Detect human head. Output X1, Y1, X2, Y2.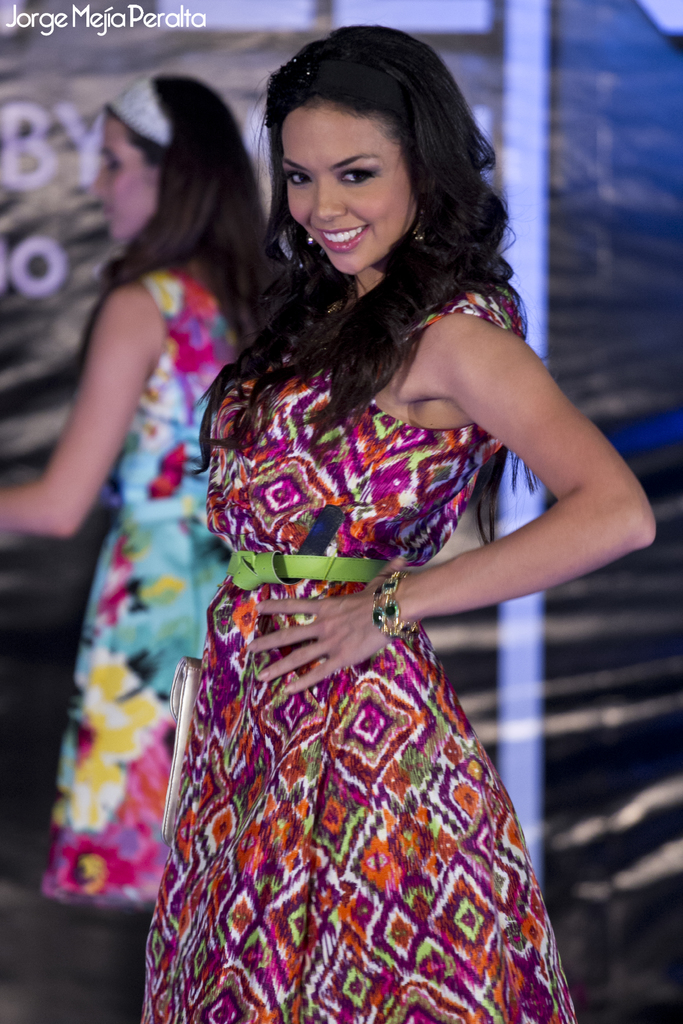
92, 76, 250, 240.
